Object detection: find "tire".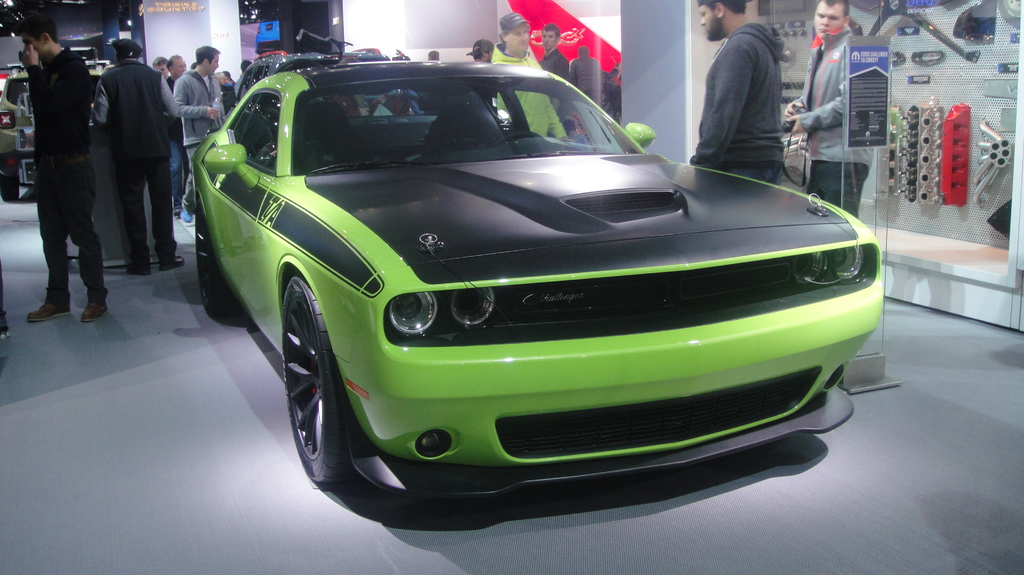
detection(192, 194, 251, 332).
